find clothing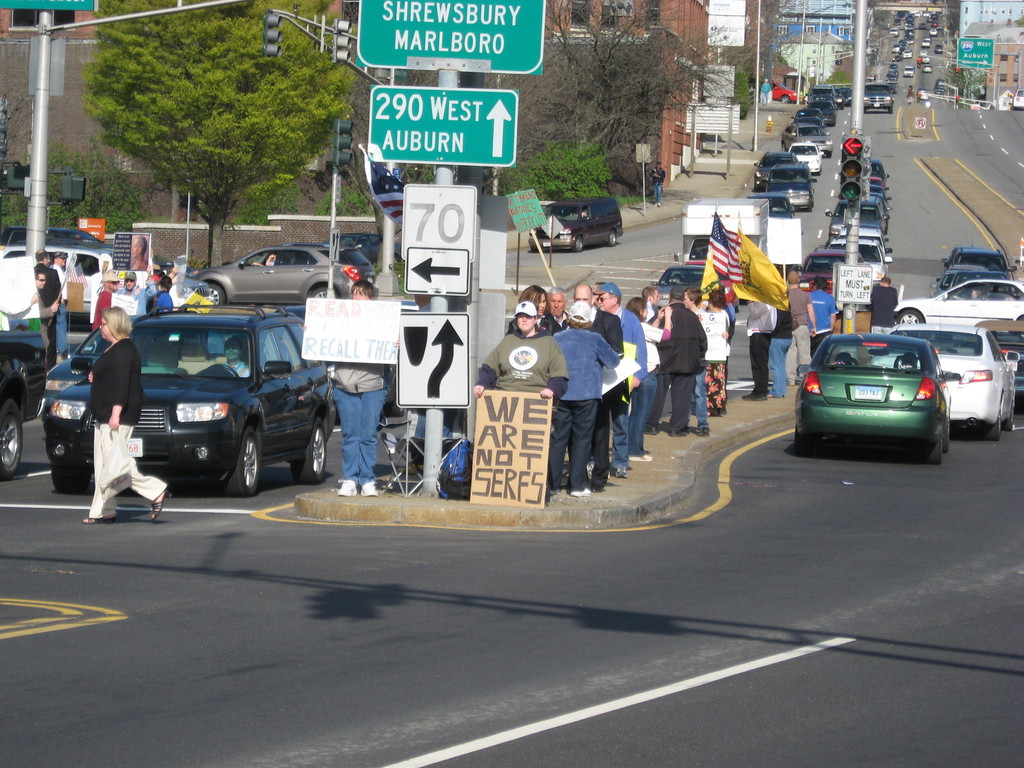
Rect(34, 292, 54, 352)
